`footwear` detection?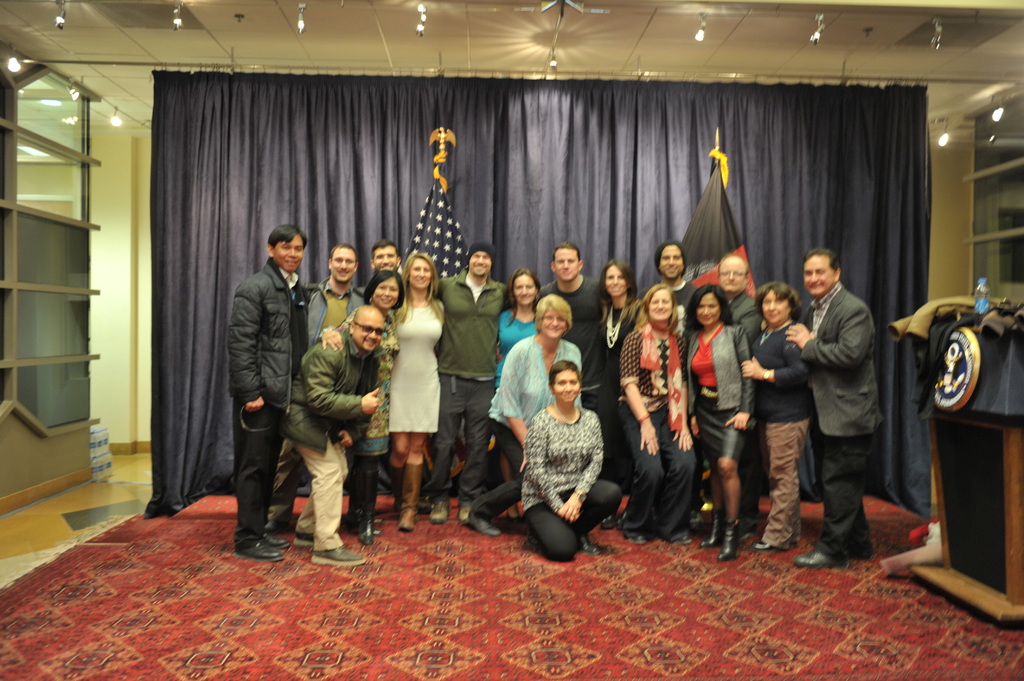
[x1=387, y1=462, x2=408, y2=519]
